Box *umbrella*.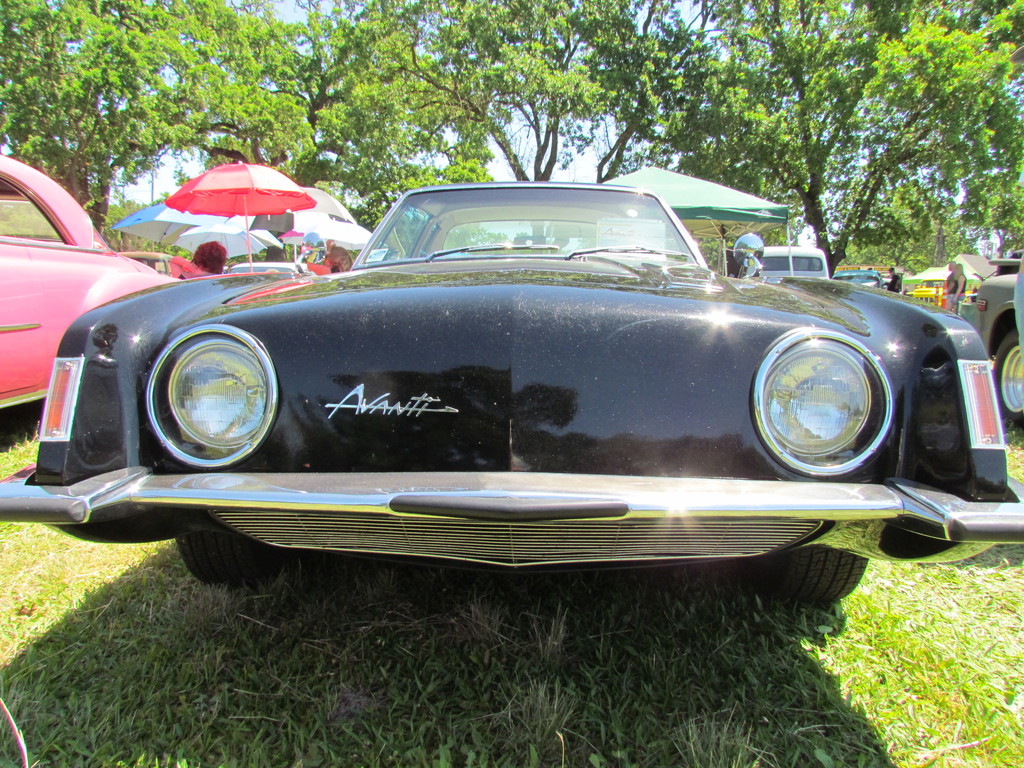
bbox=[276, 217, 375, 261].
